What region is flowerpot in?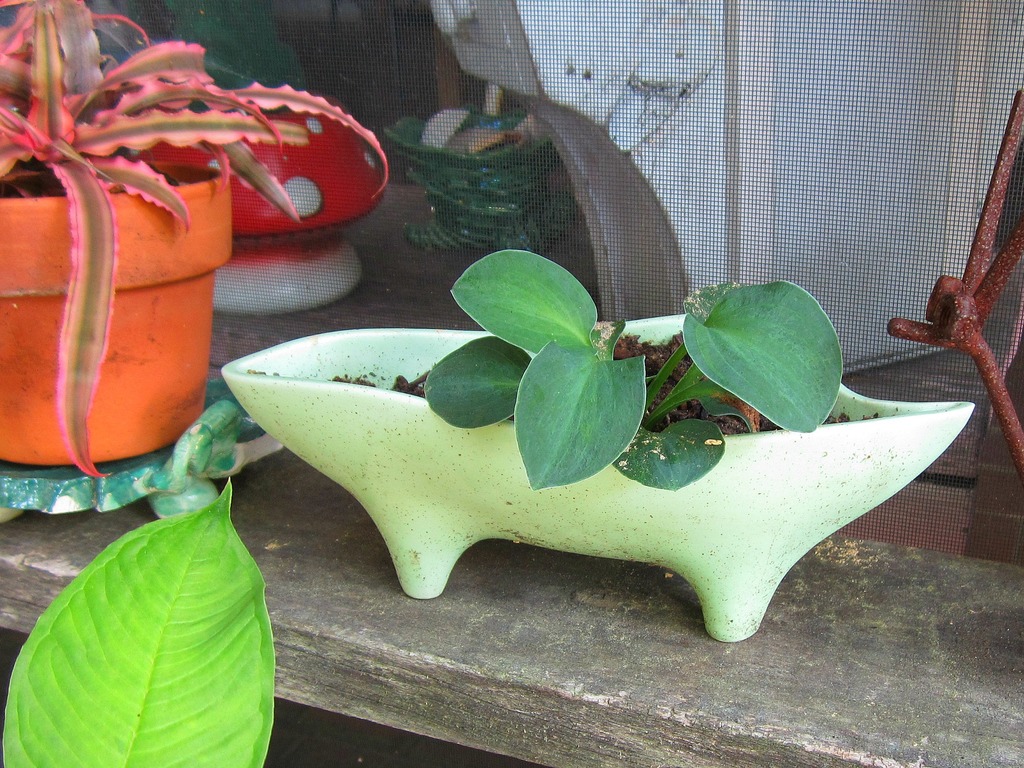
pyautogui.locateOnScreen(221, 322, 978, 648).
